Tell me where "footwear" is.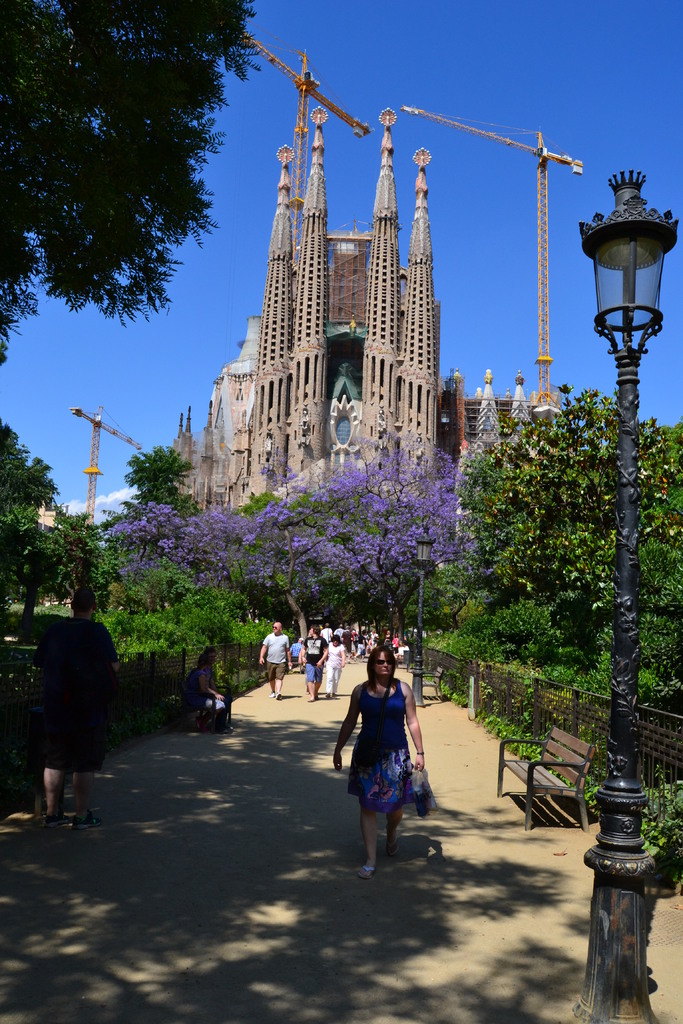
"footwear" is at box(71, 809, 101, 828).
